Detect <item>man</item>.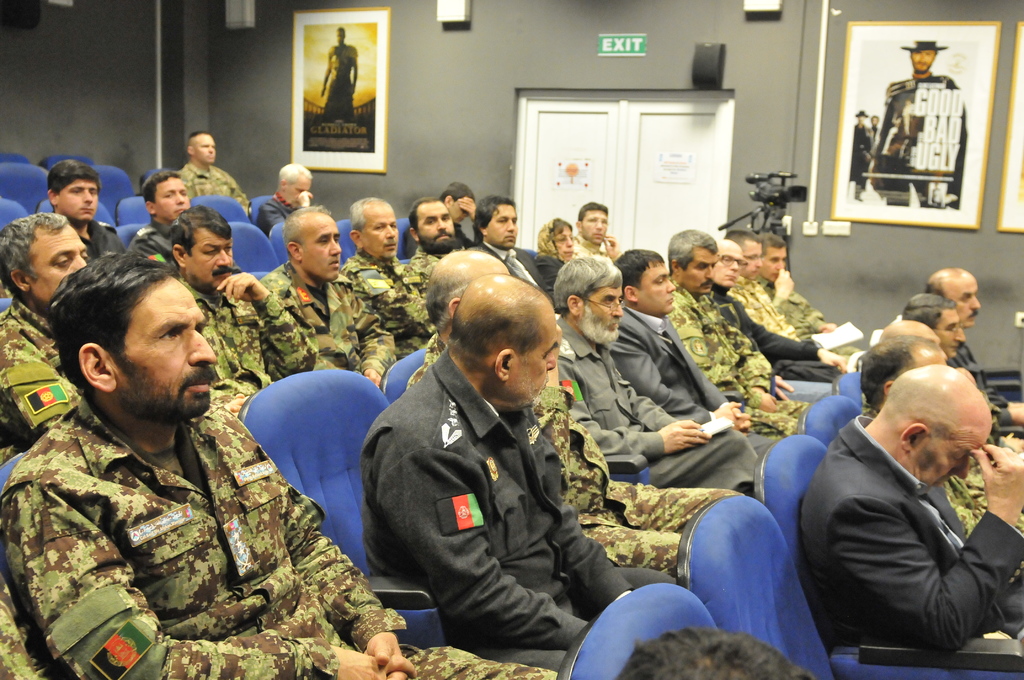
Detected at bbox(845, 108, 871, 198).
